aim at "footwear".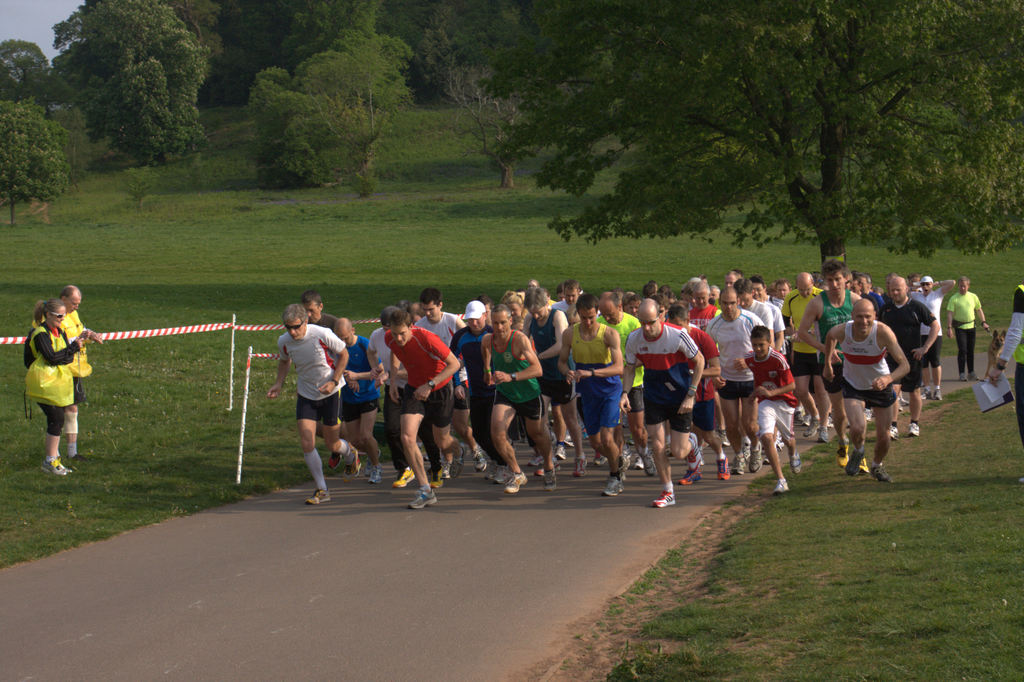
Aimed at pyautogui.locateOnScreen(605, 475, 627, 495).
